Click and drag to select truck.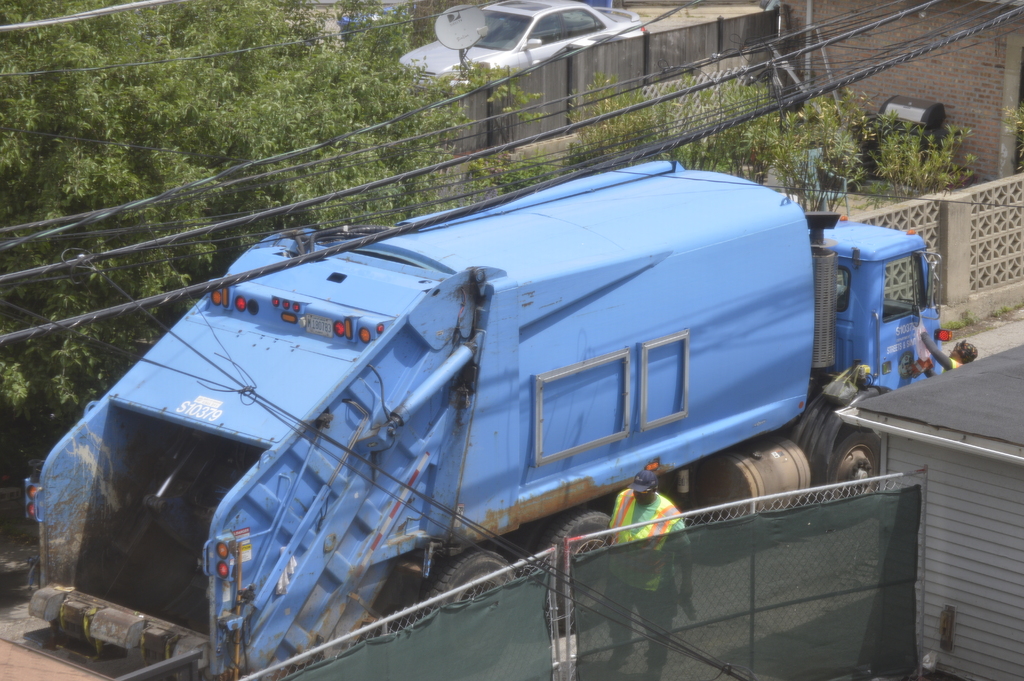
Selection: rect(74, 161, 934, 577).
